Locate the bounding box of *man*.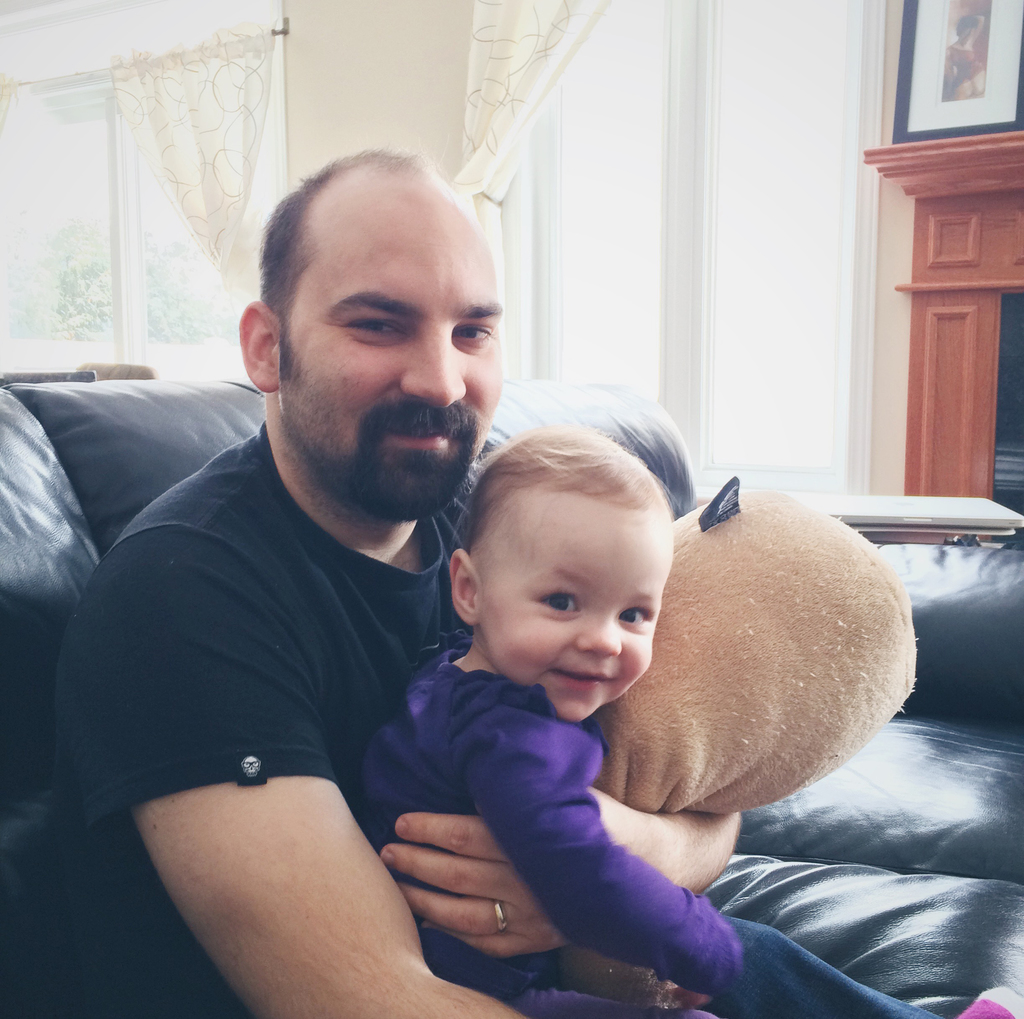
Bounding box: left=82, top=202, right=760, bottom=999.
